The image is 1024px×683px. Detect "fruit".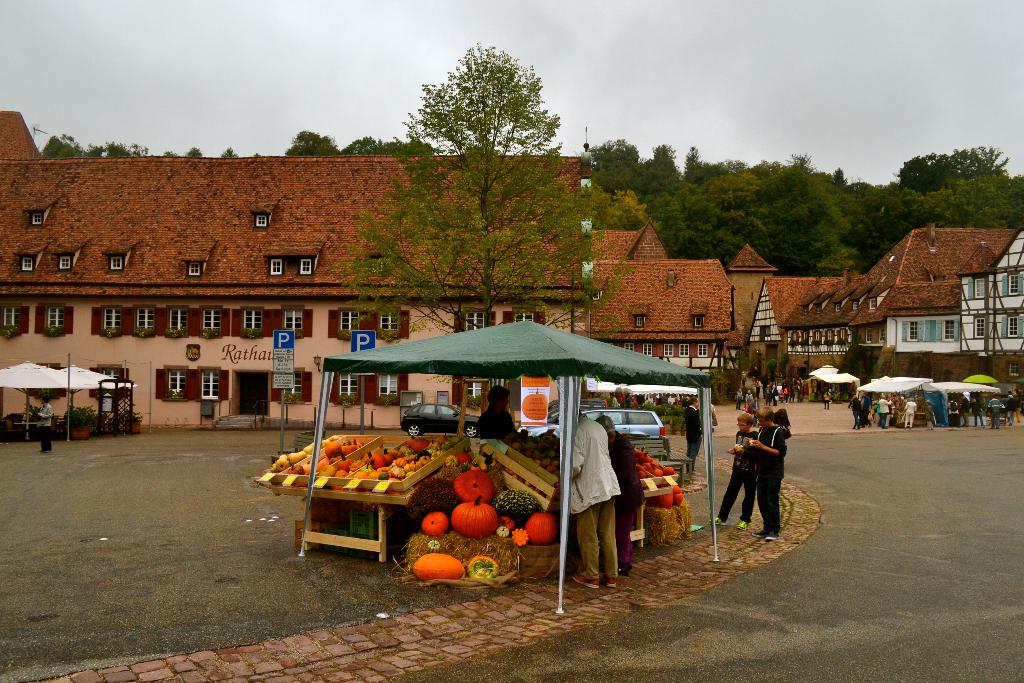
Detection: bbox(523, 391, 547, 420).
